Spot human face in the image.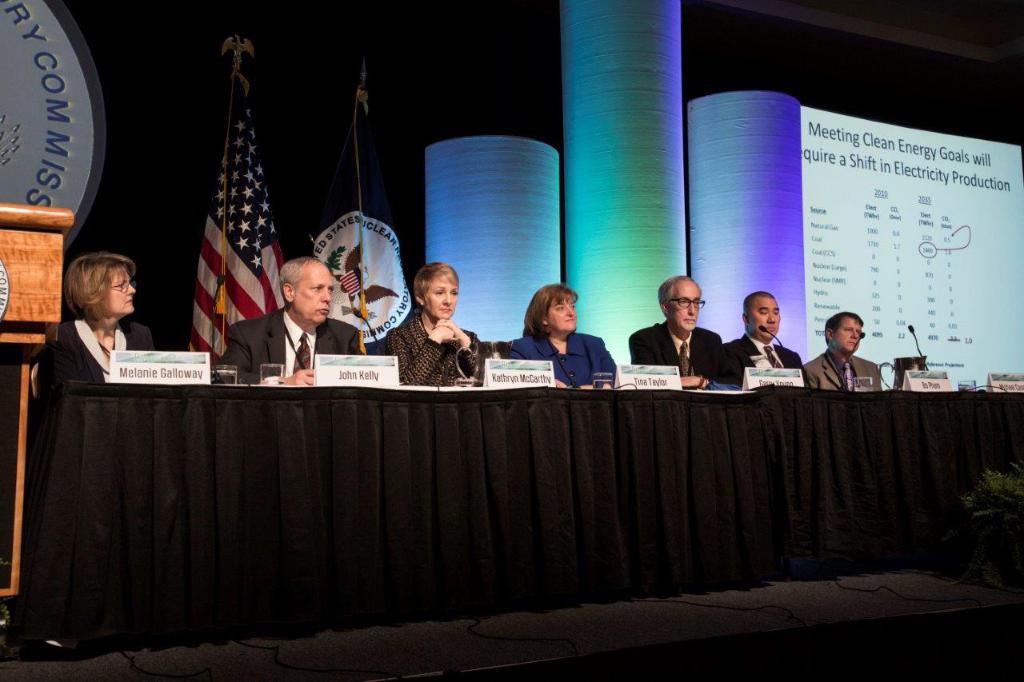
human face found at {"x1": 671, "y1": 281, "x2": 702, "y2": 340}.
